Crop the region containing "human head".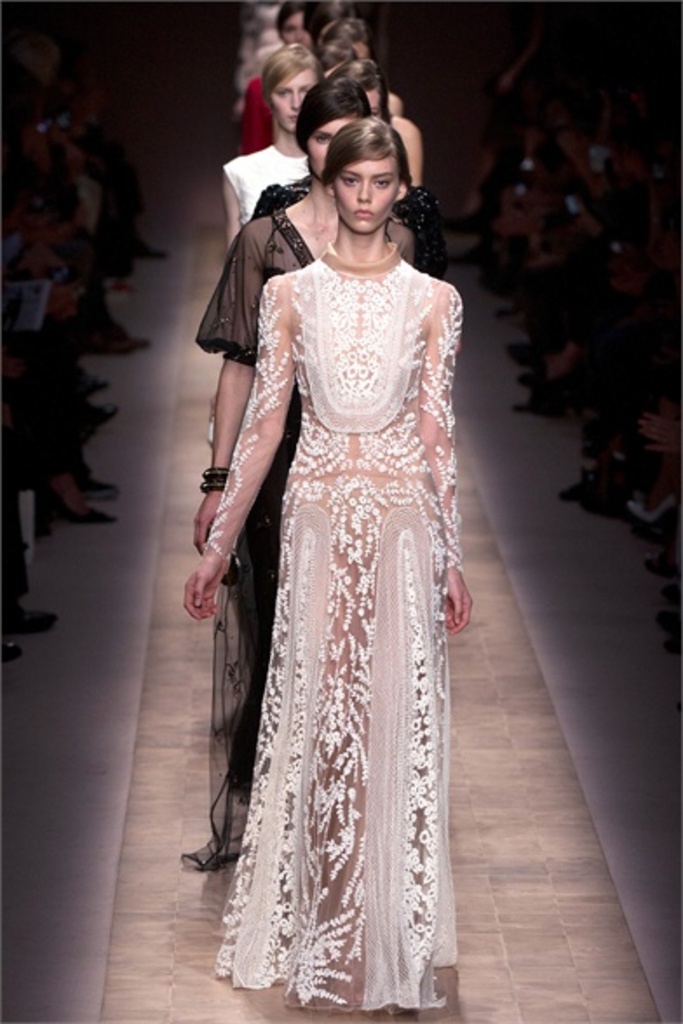
Crop region: [317,104,415,237].
